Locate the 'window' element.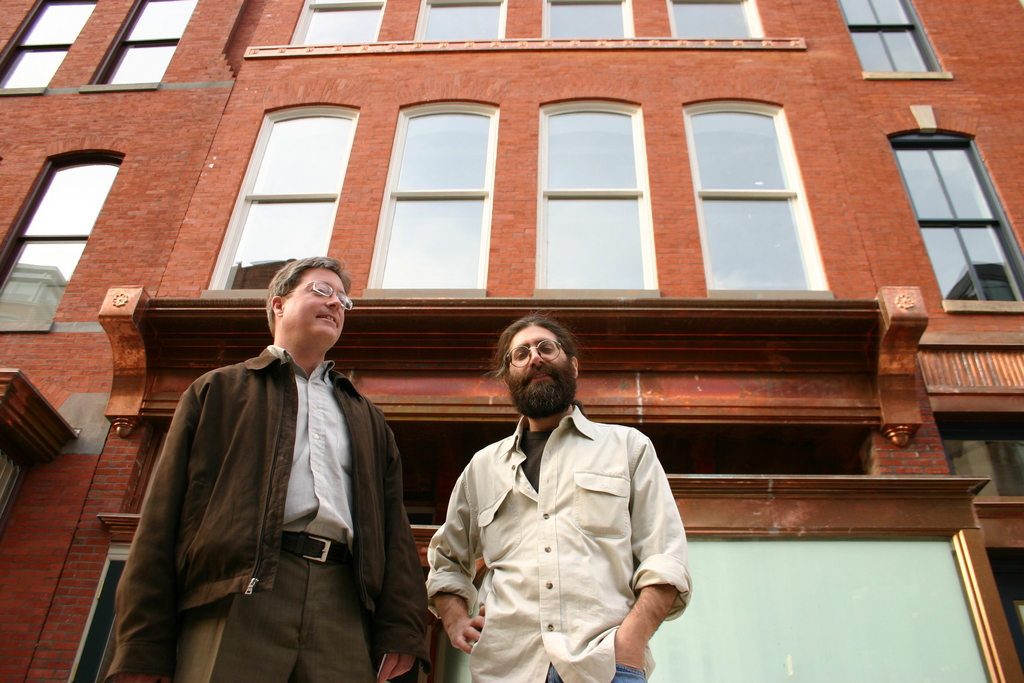
Element bbox: rect(908, 117, 1015, 293).
